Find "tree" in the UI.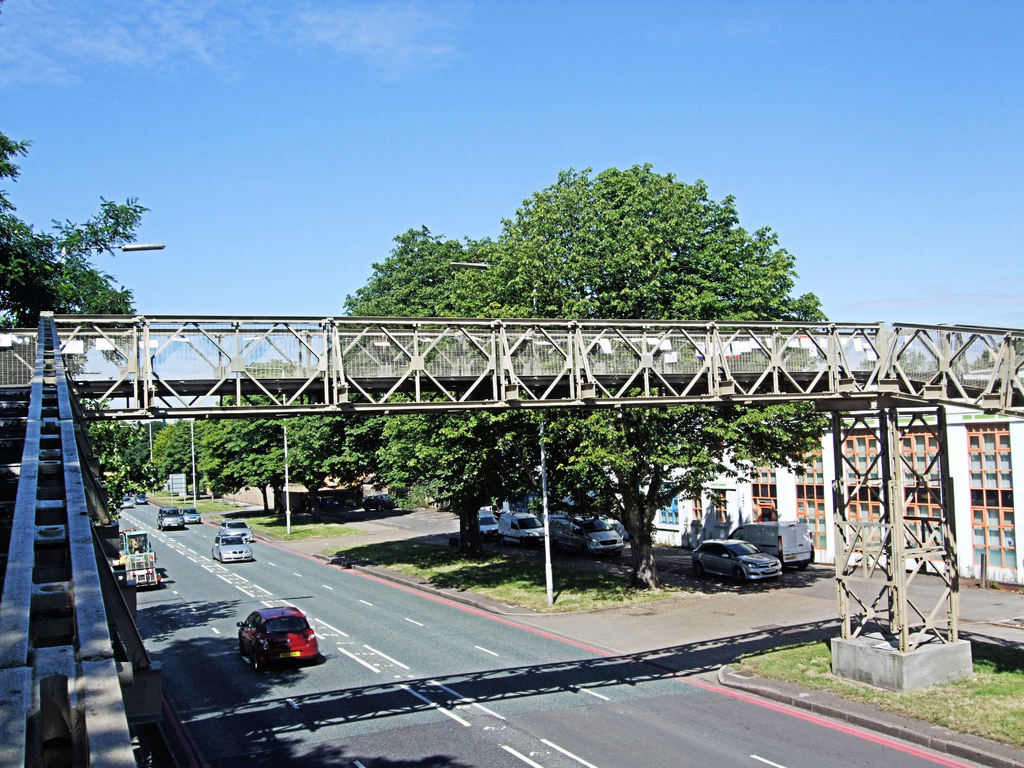
UI element at l=195, t=412, r=241, b=492.
